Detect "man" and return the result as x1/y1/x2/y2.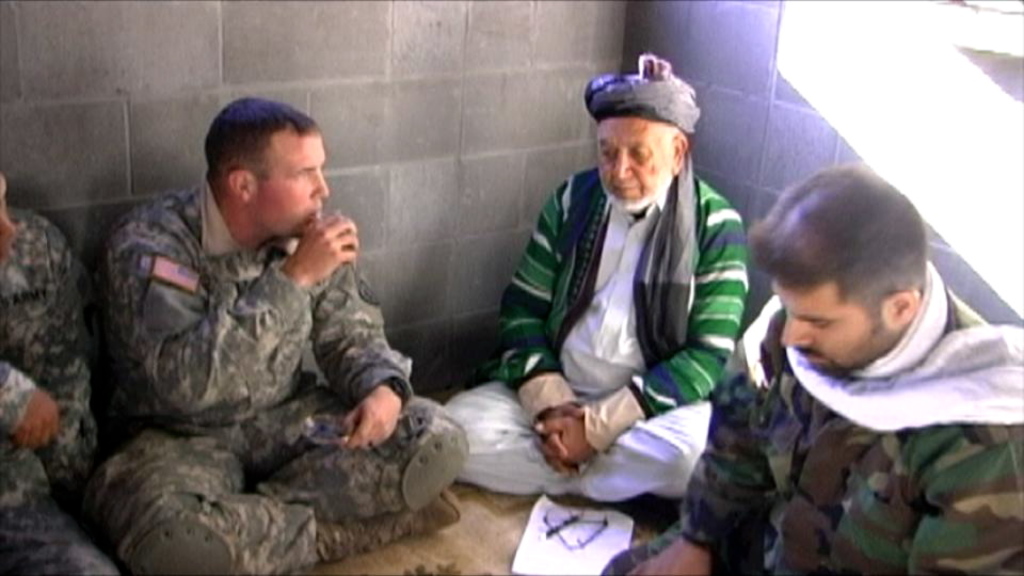
0/166/106/575.
